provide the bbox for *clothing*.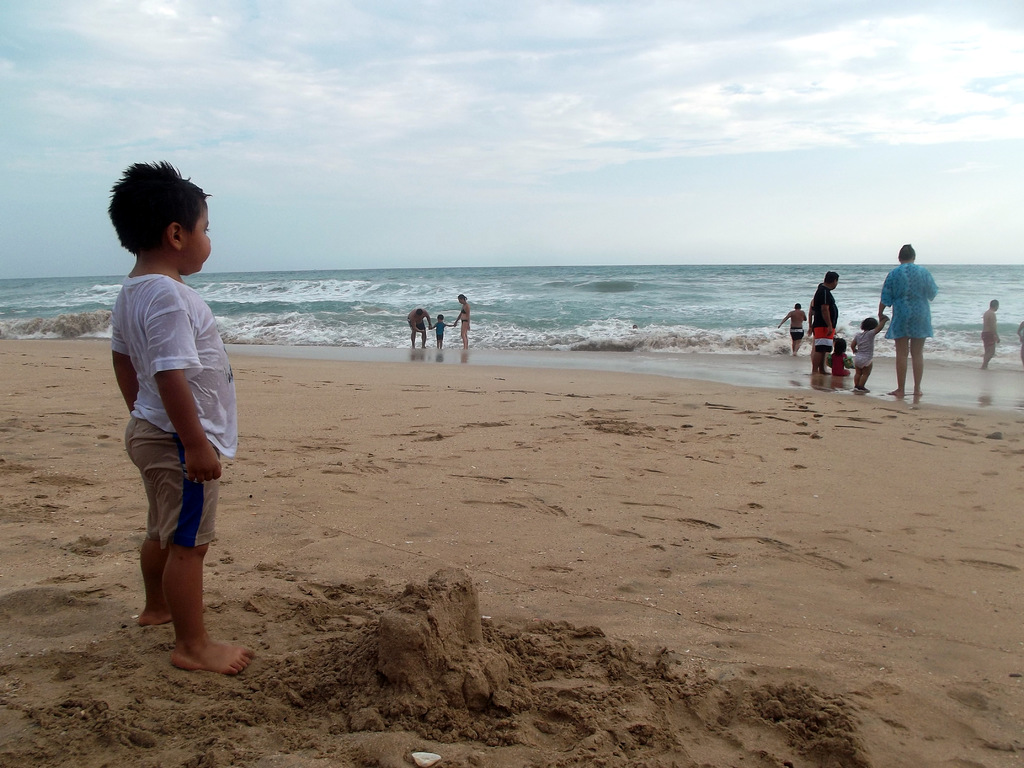
<region>1019, 333, 1023, 365</region>.
